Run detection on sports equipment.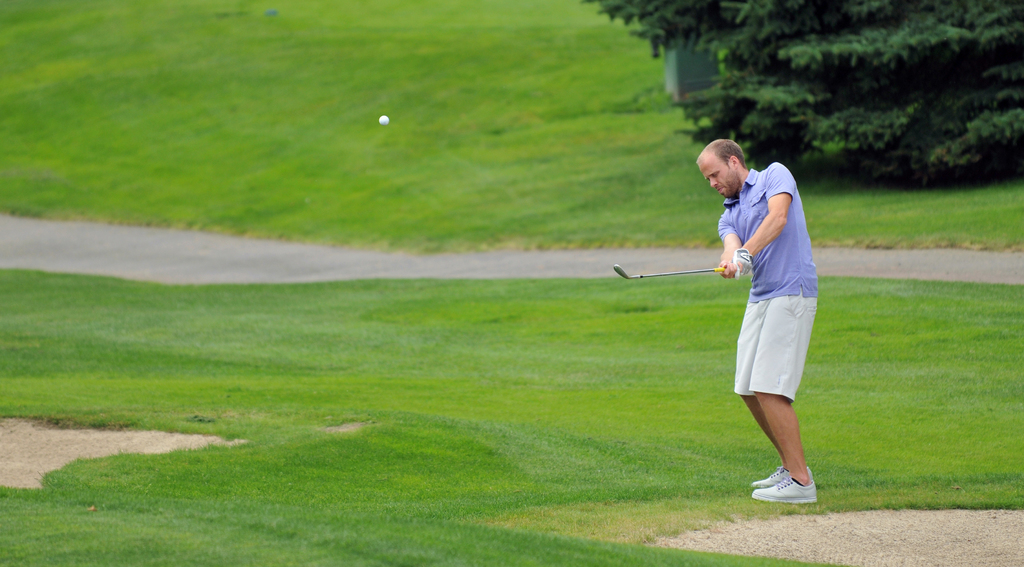
Result: bbox(612, 263, 726, 280).
